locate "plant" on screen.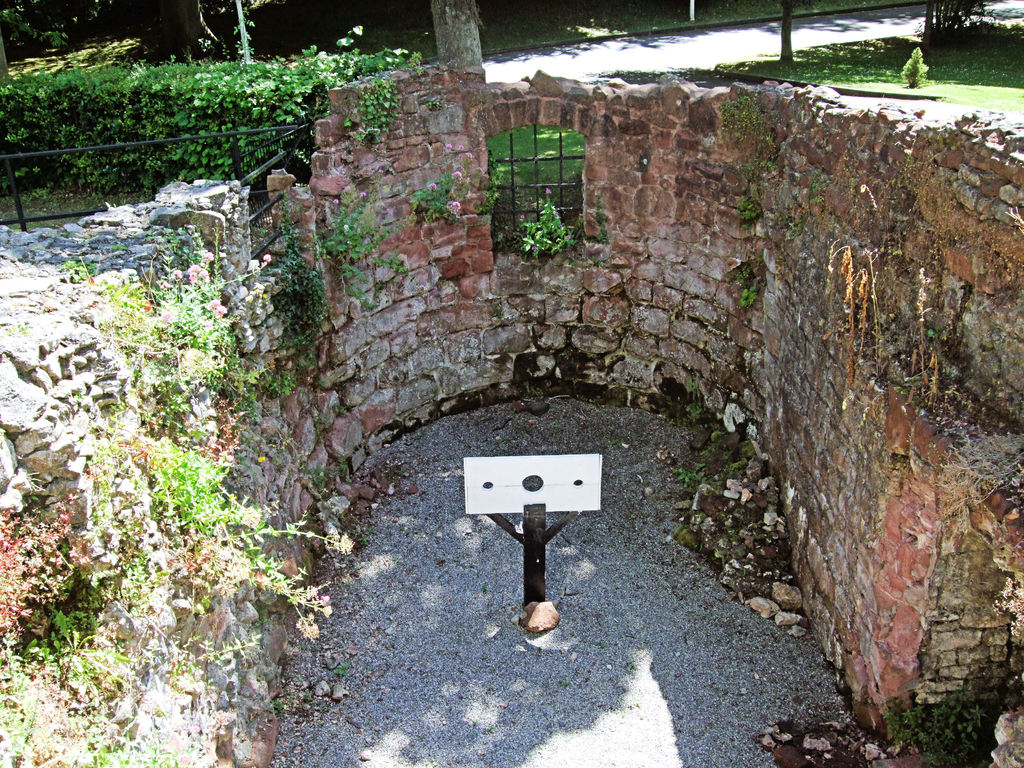
On screen at pyautogui.locateOnScreen(332, 660, 350, 676).
